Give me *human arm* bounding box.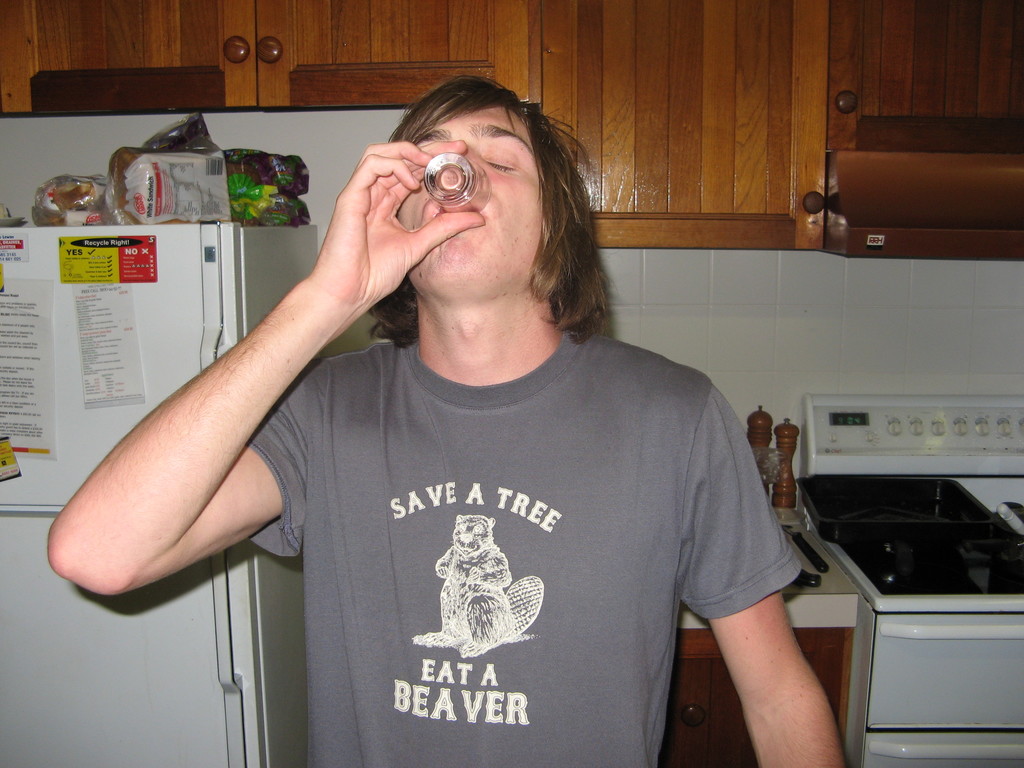
68:228:389:602.
